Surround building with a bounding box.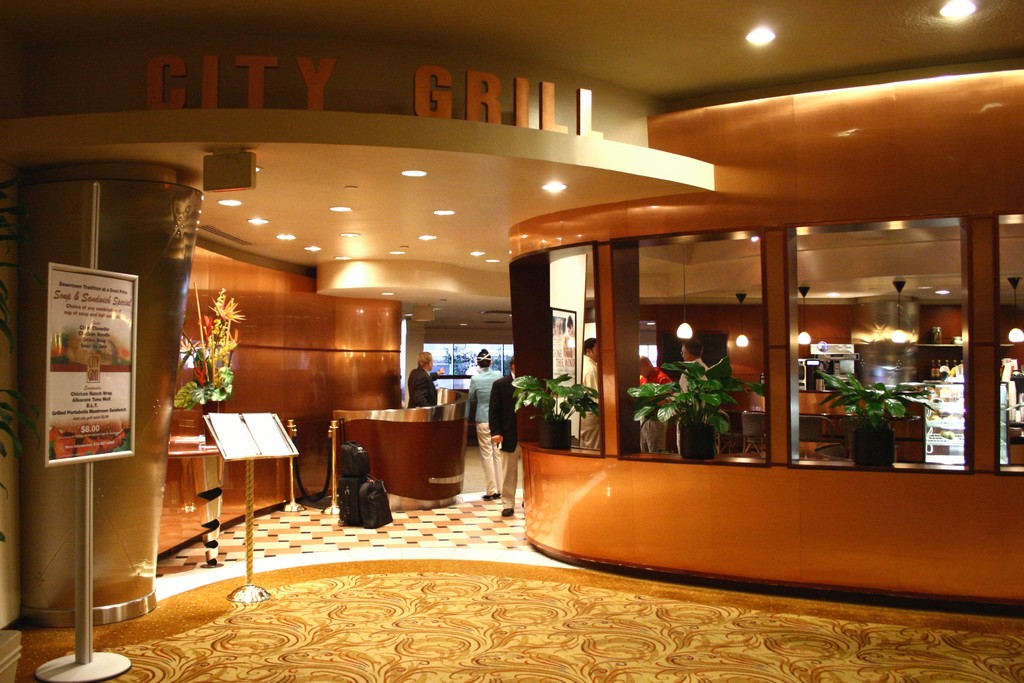
region(0, 0, 1023, 682).
